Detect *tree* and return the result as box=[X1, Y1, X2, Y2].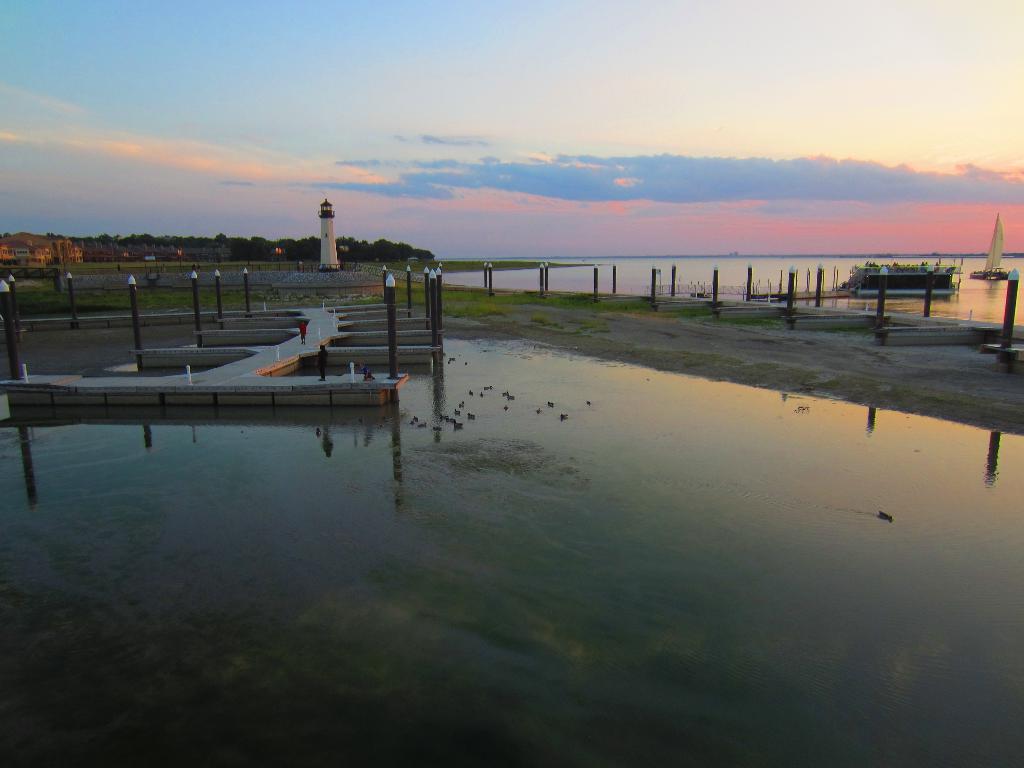
box=[851, 254, 950, 301].
